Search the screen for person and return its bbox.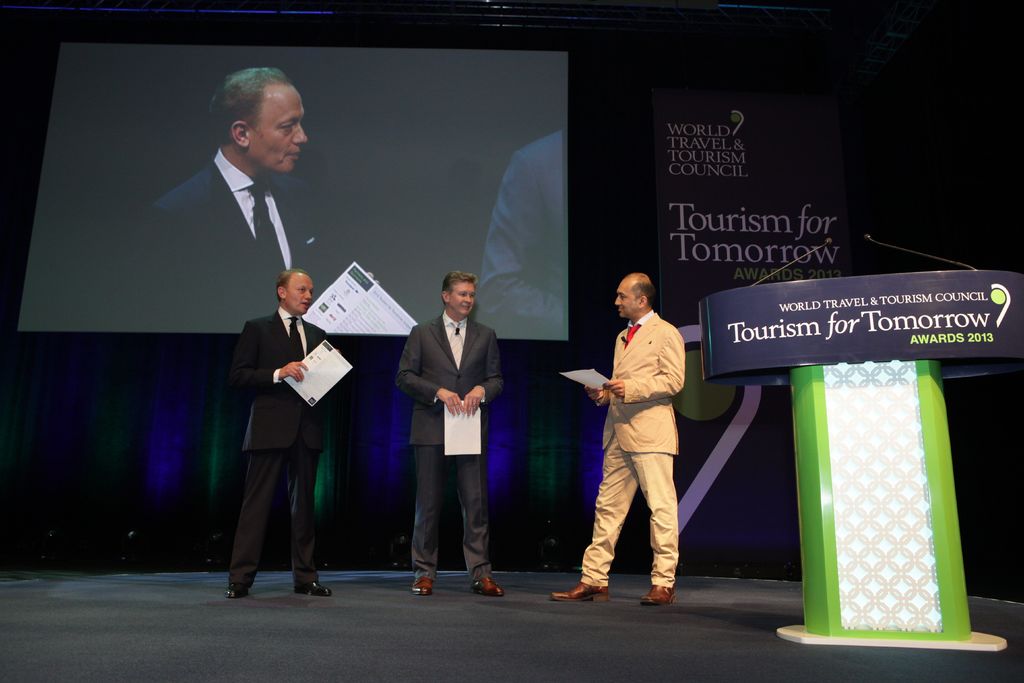
Found: [left=226, top=268, right=349, bottom=598].
